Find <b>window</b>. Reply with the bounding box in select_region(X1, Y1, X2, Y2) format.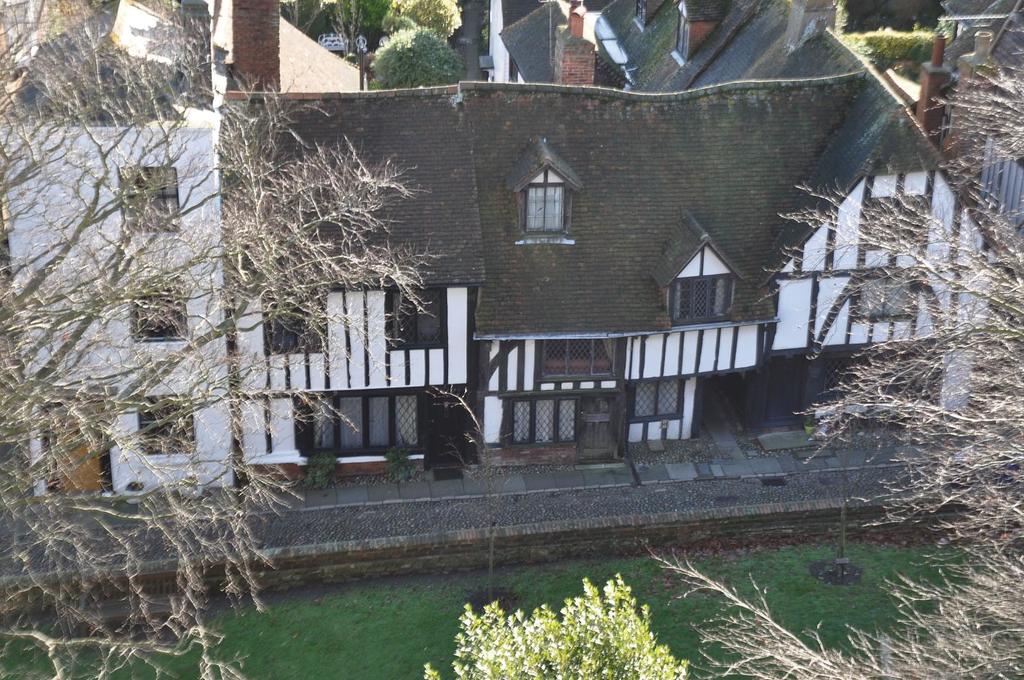
select_region(675, 280, 730, 319).
